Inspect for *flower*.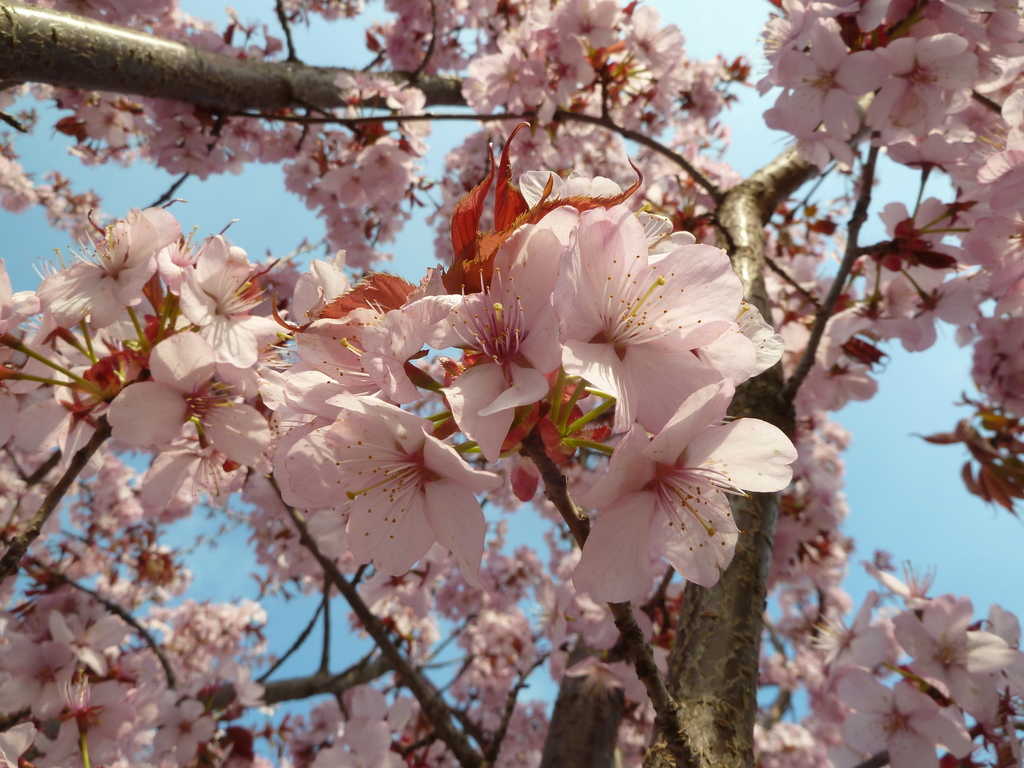
Inspection: 304 394 491 576.
